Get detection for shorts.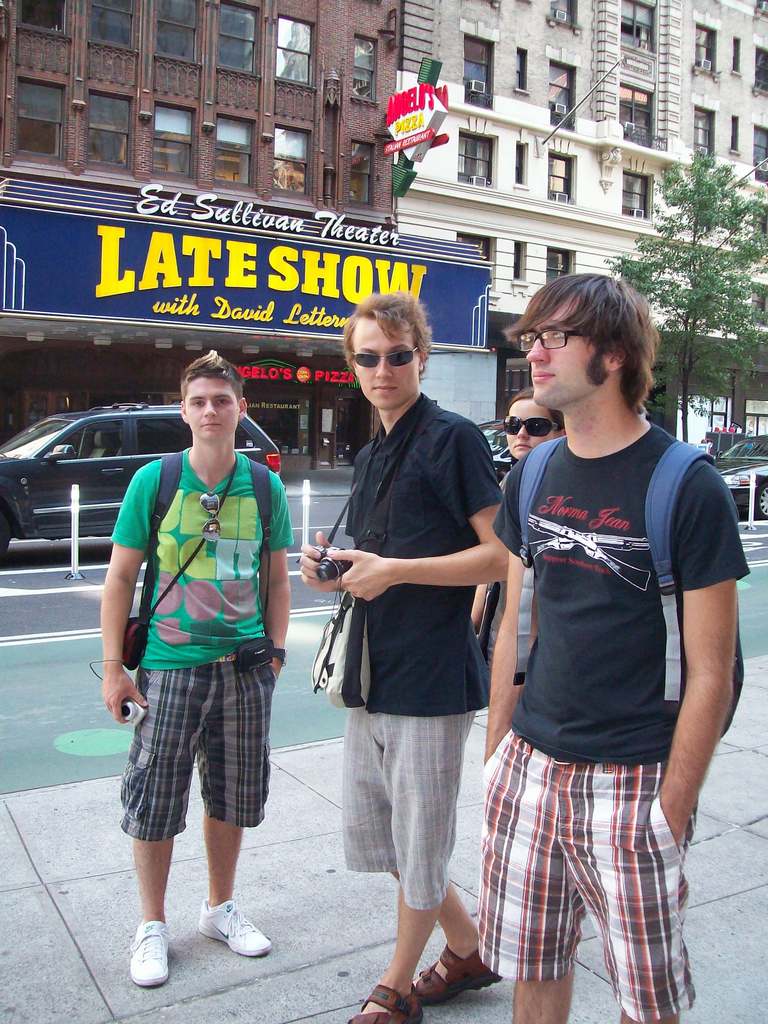
Detection: 336:711:476:910.
